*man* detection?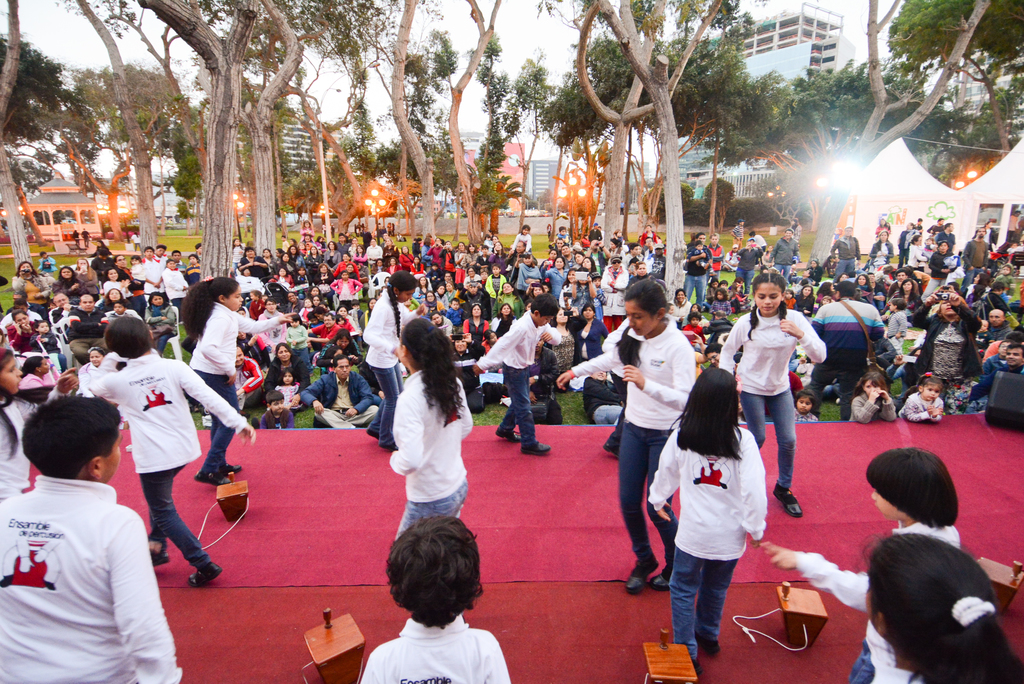
<region>67, 296, 108, 358</region>
